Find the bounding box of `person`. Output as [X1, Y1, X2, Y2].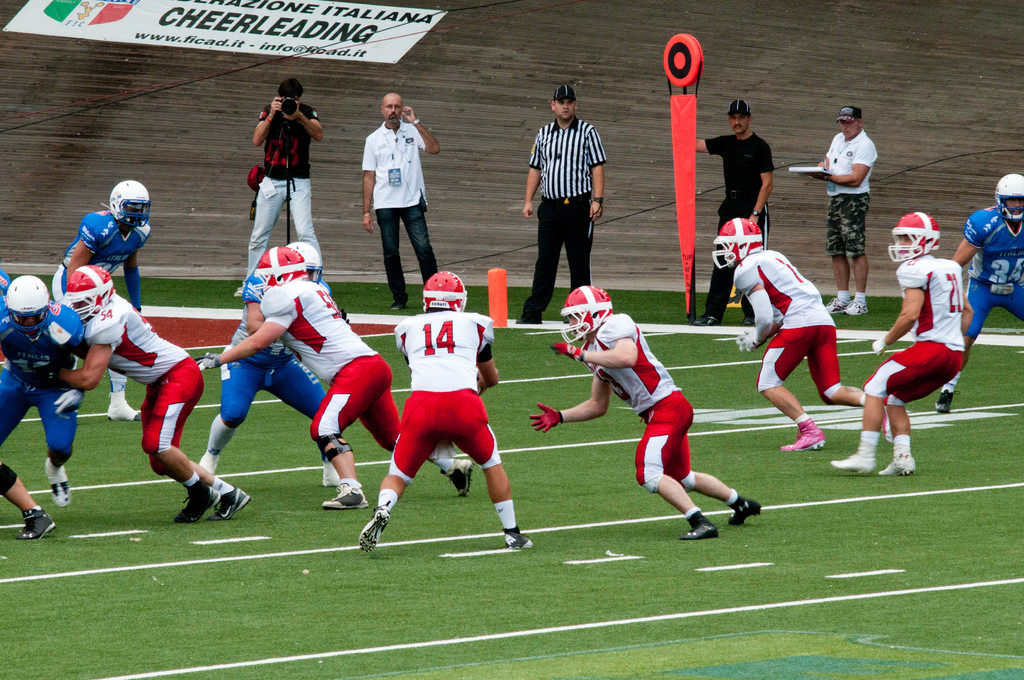
[714, 213, 894, 453].
